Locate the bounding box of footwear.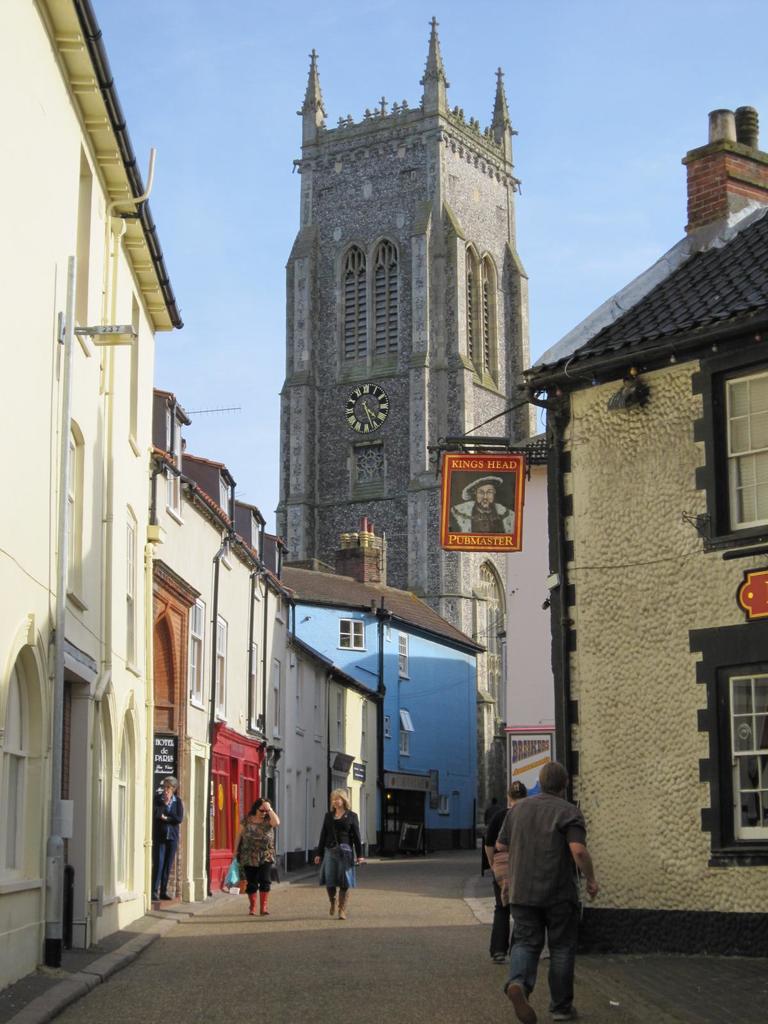
Bounding box: locate(503, 979, 540, 1023).
